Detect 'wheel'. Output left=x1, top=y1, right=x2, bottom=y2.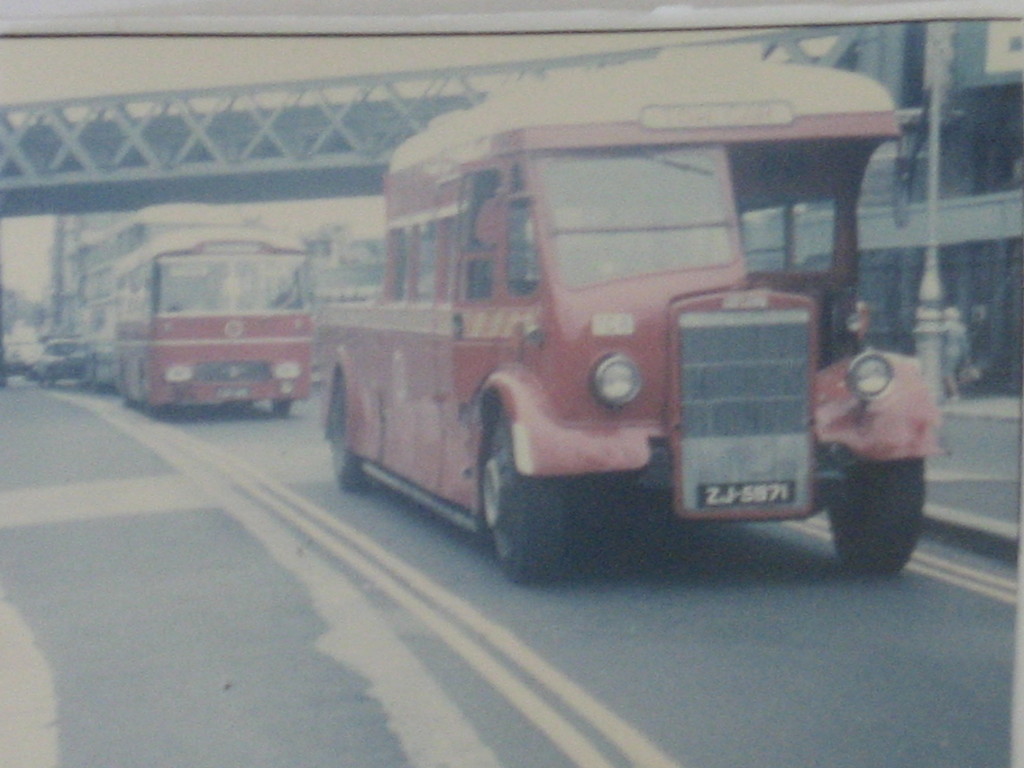
left=477, top=401, right=564, bottom=586.
